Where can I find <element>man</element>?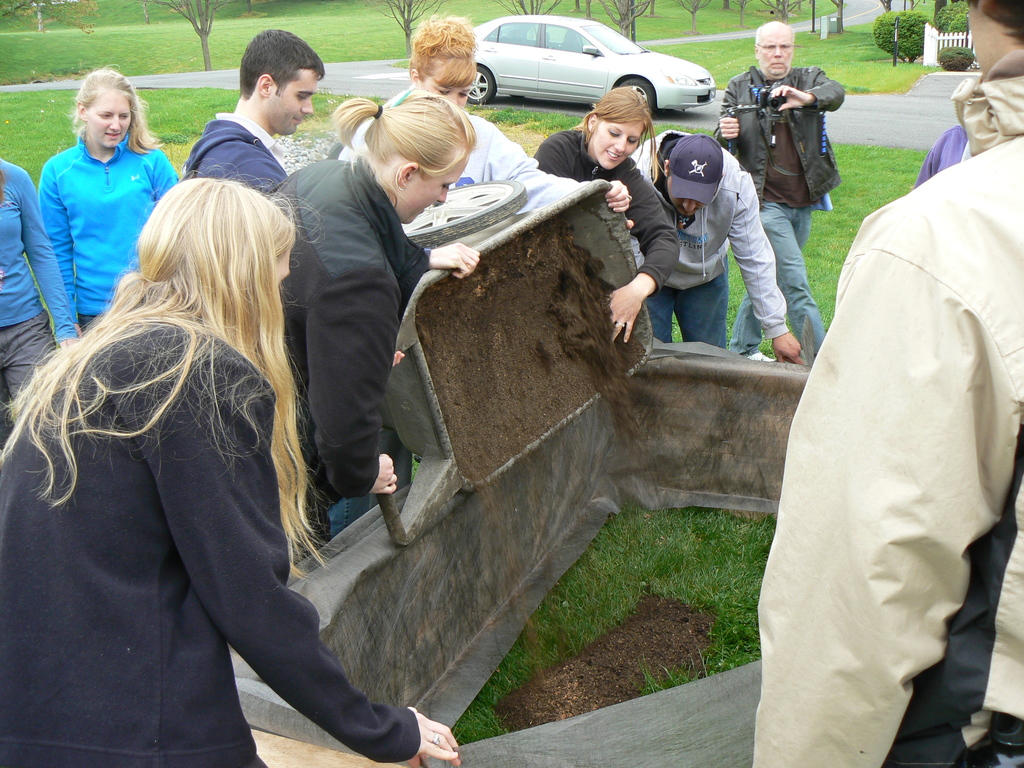
You can find it at 742/0/1023/767.
